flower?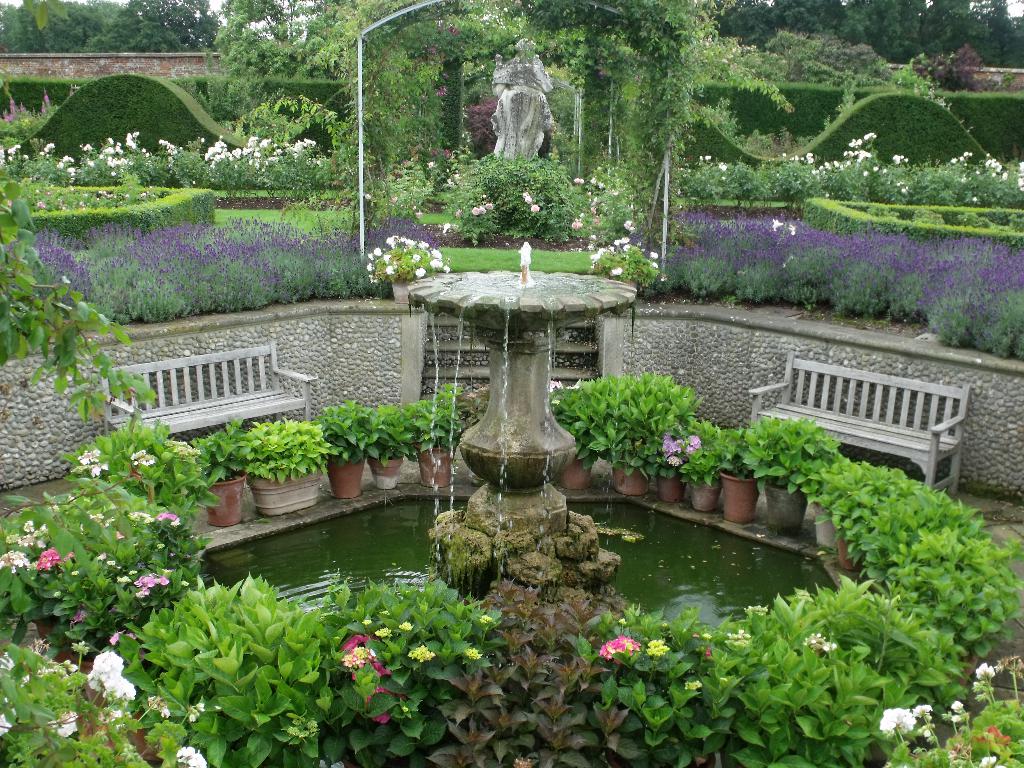
(129,449,152,470)
